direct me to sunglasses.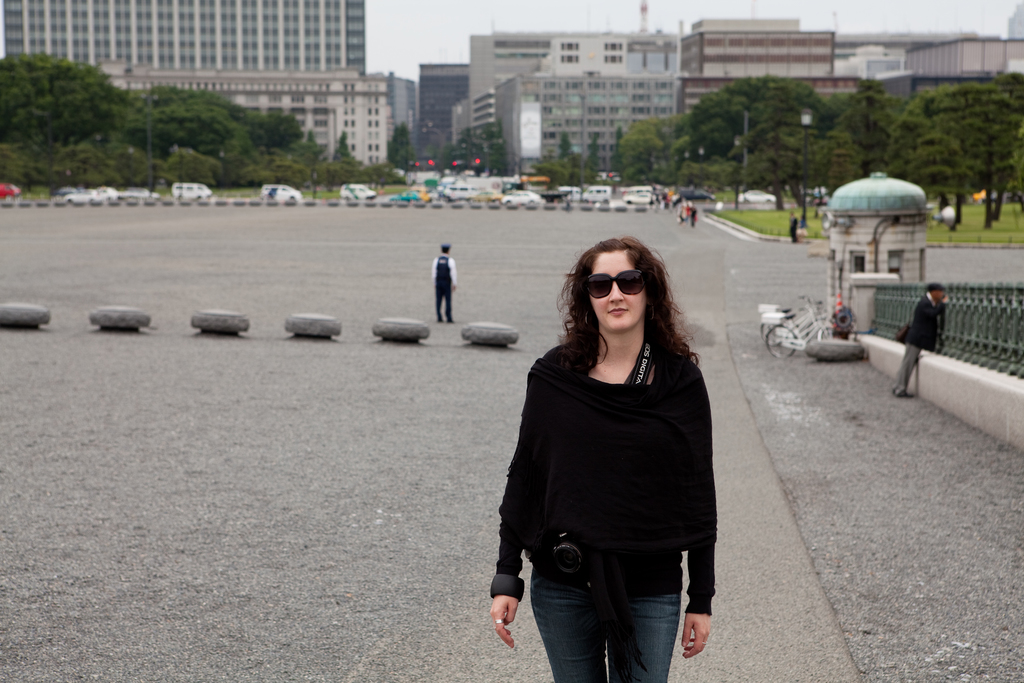
Direction: region(584, 268, 646, 302).
